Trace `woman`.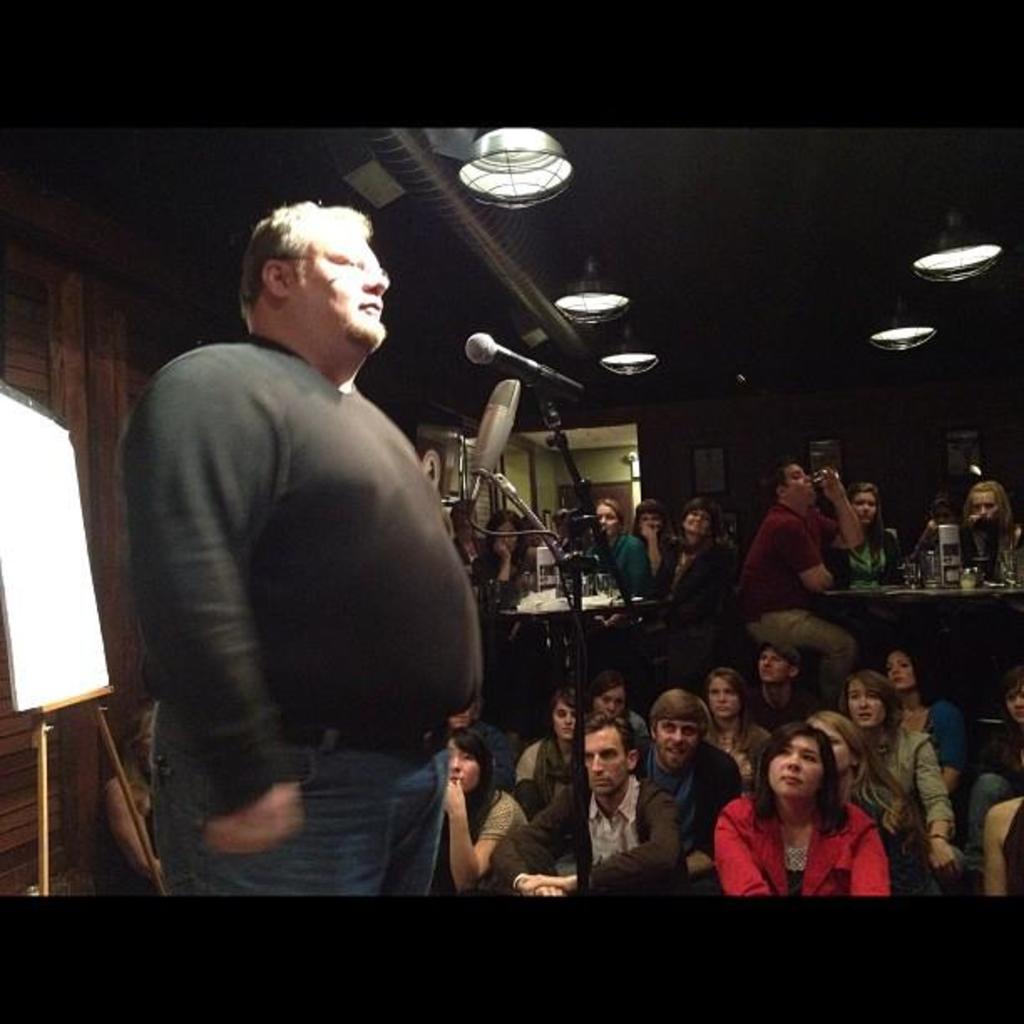
Traced to {"left": 474, "top": 512, "right": 537, "bottom": 591}.
